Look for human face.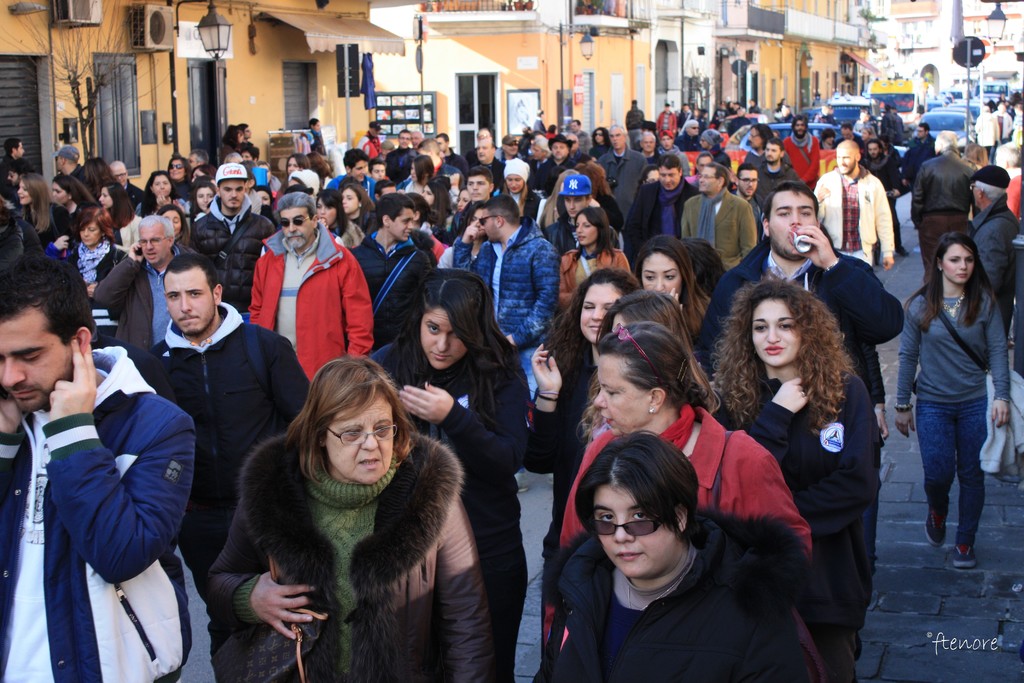
Found: detection(284, 209, 314, 250).
